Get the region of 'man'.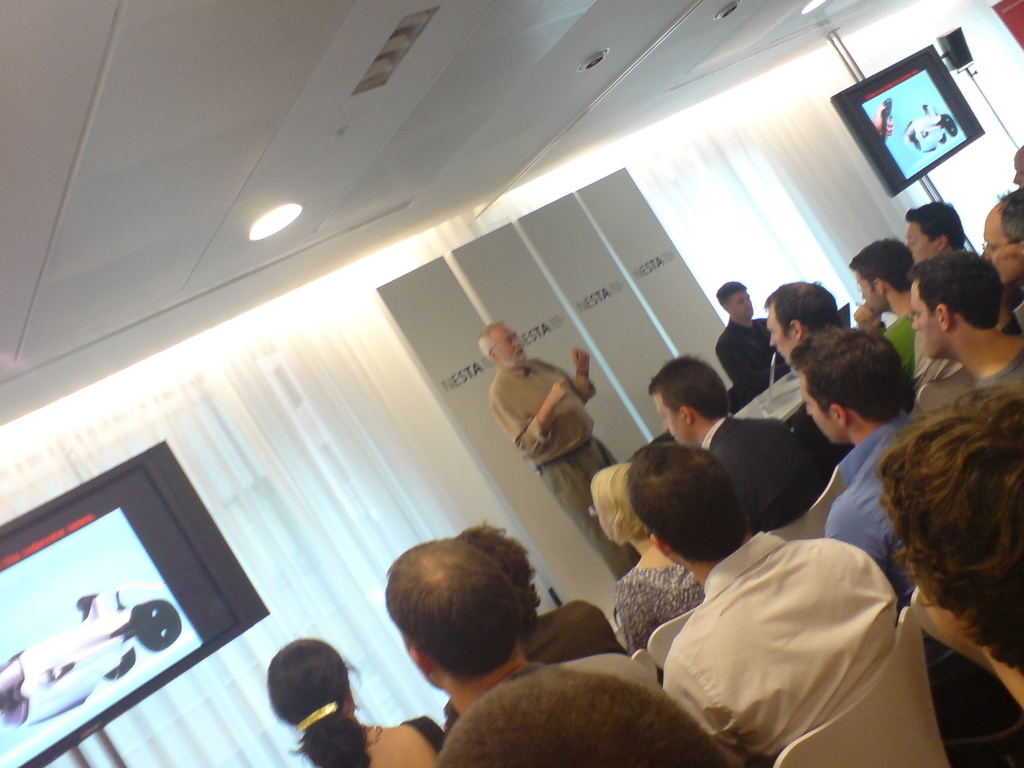
bbox=(1011, 155, 1023, 195).
